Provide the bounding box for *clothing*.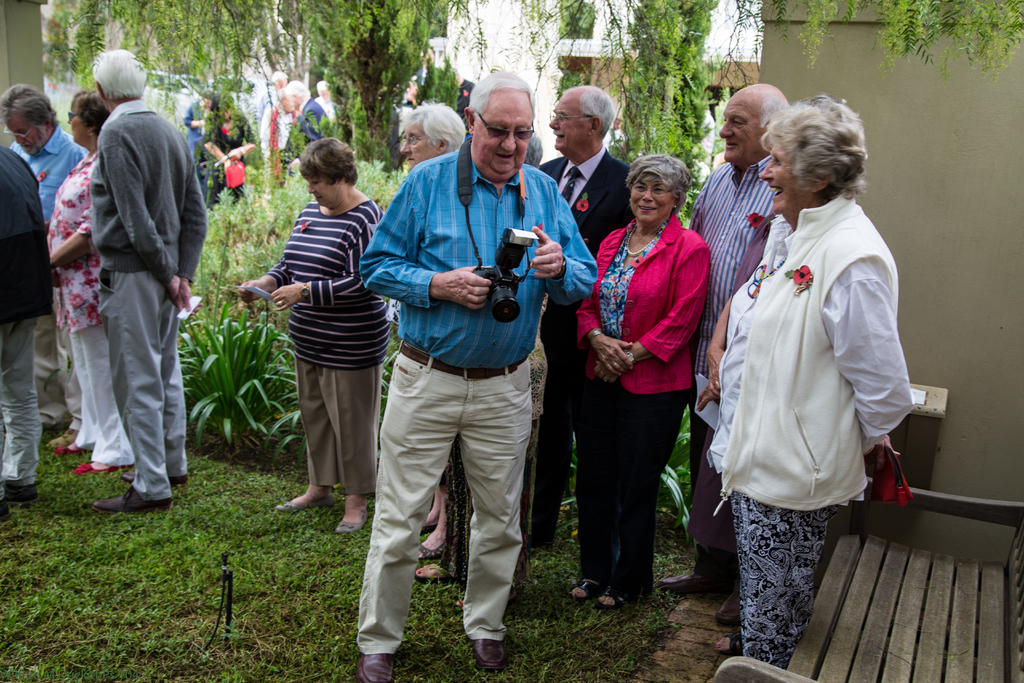
358,154,597,657.
